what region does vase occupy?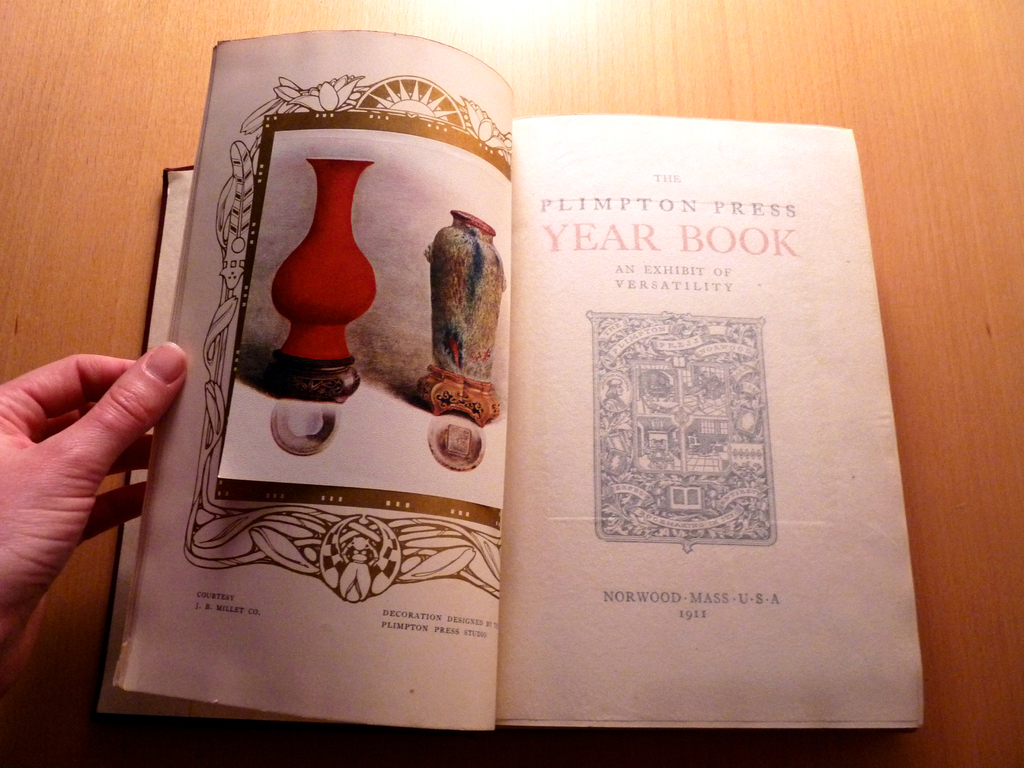
bbox=(257, 154, 376, 405).
